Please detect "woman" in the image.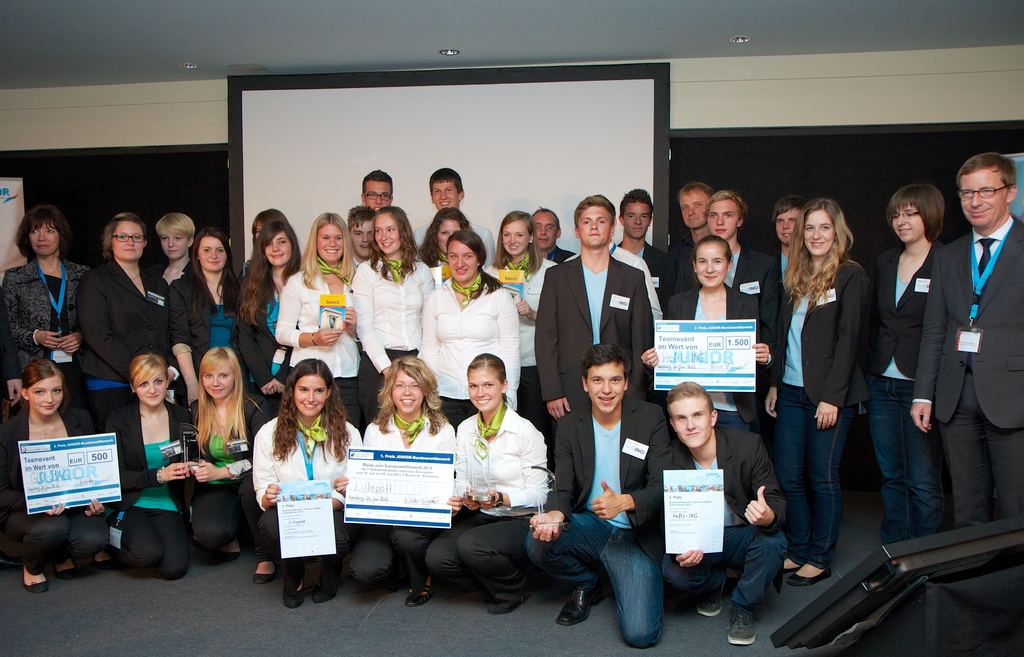
pyautogui.locateOnScreen(246, 355, 362, 606).
